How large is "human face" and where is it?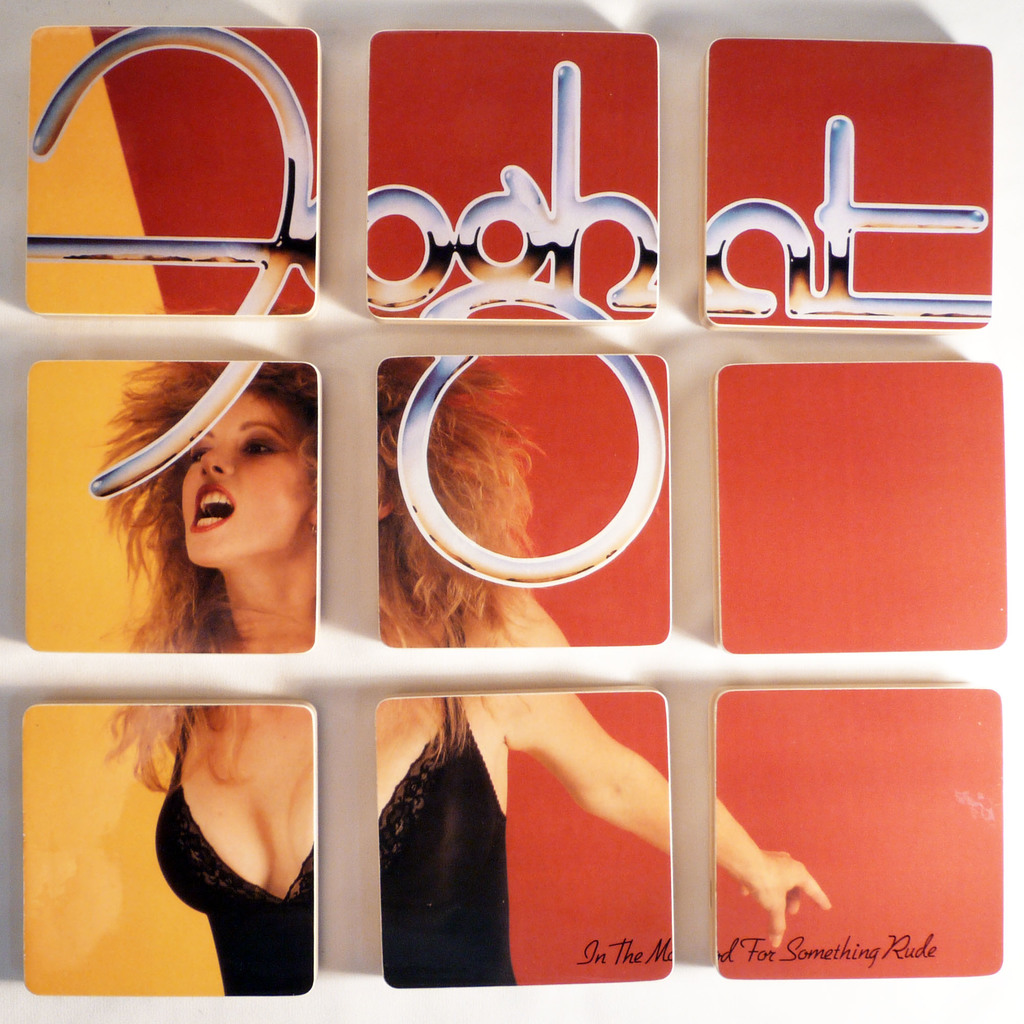
Bounding box: <box>182,390,317,564</box>.
